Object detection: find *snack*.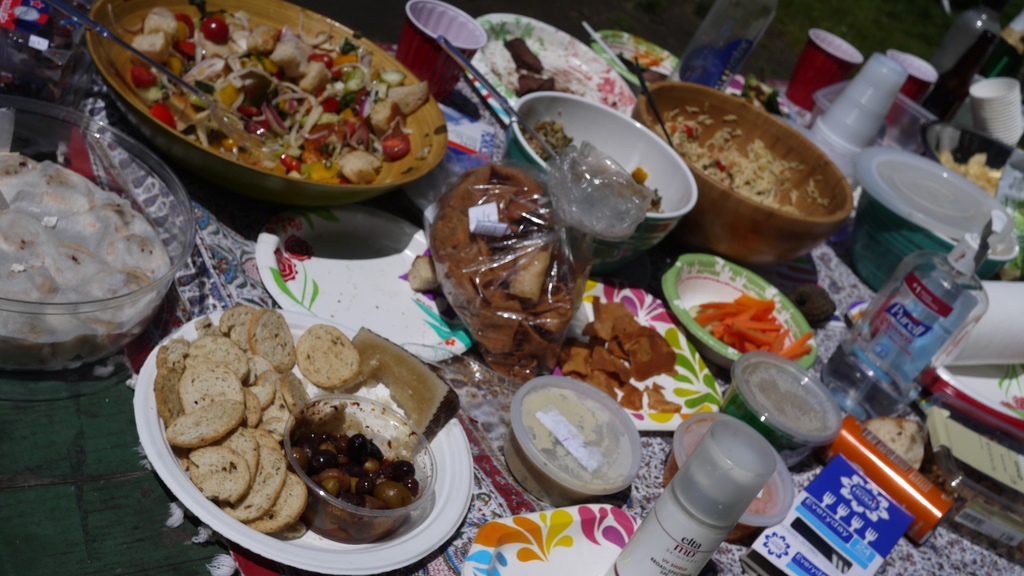
641 99 834 209.
